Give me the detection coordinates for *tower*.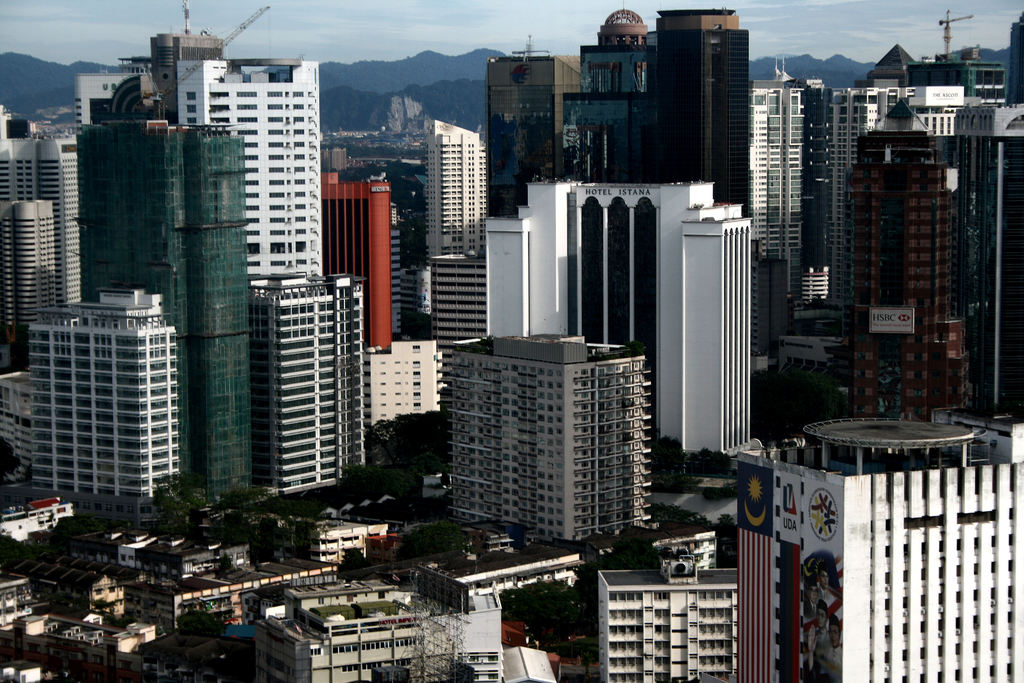
323 172 379 350.
